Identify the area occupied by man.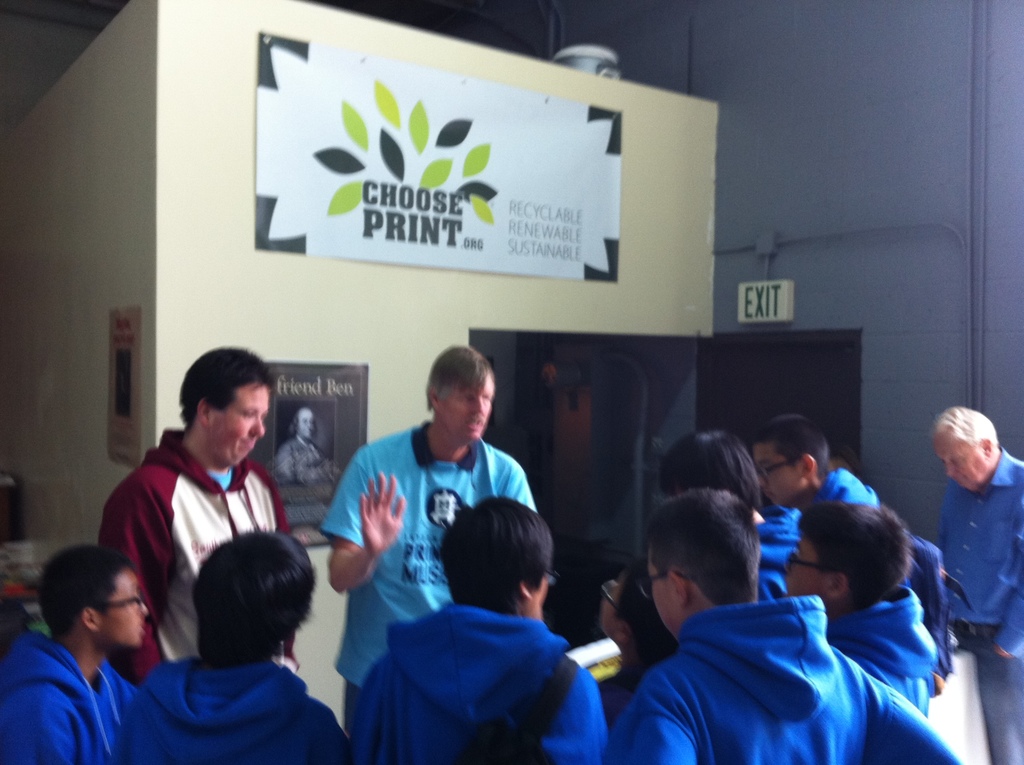
Area: 0 544 150 764.
